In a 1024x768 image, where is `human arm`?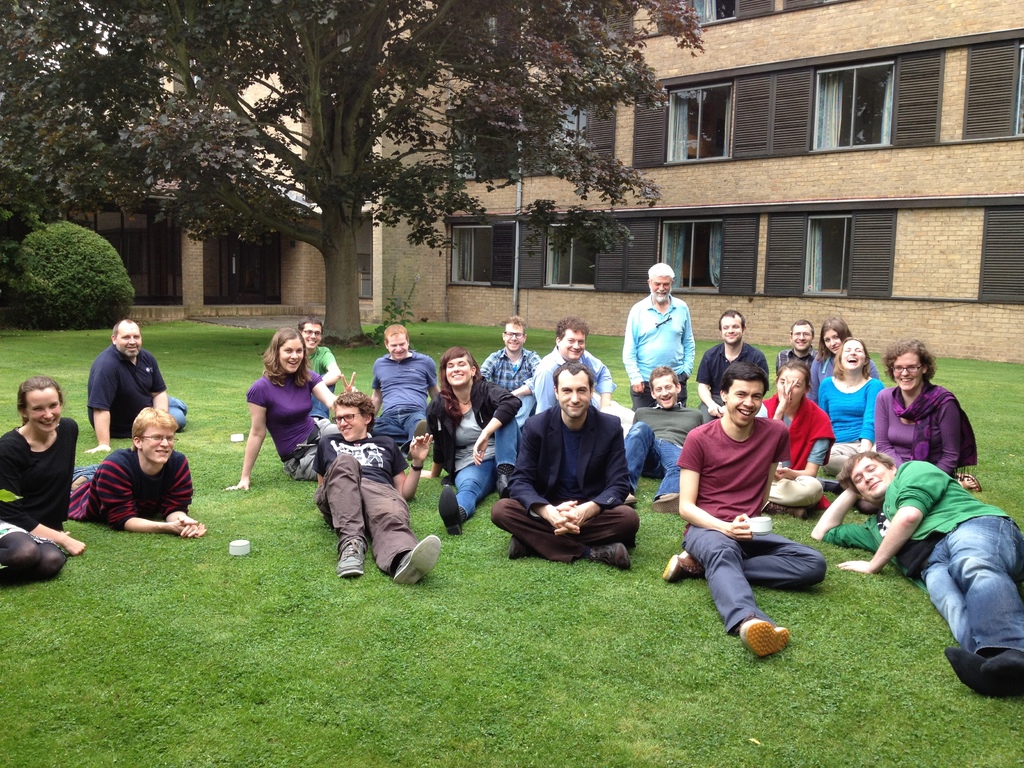
bbox(387, 428, 435, 497).
